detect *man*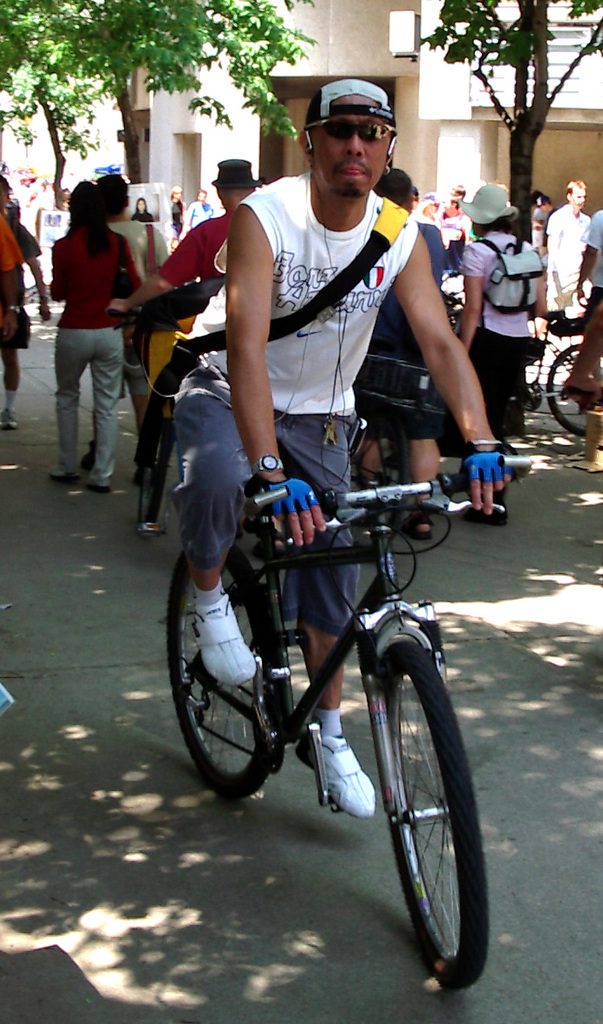
detection(578, 208, 602, 414)
